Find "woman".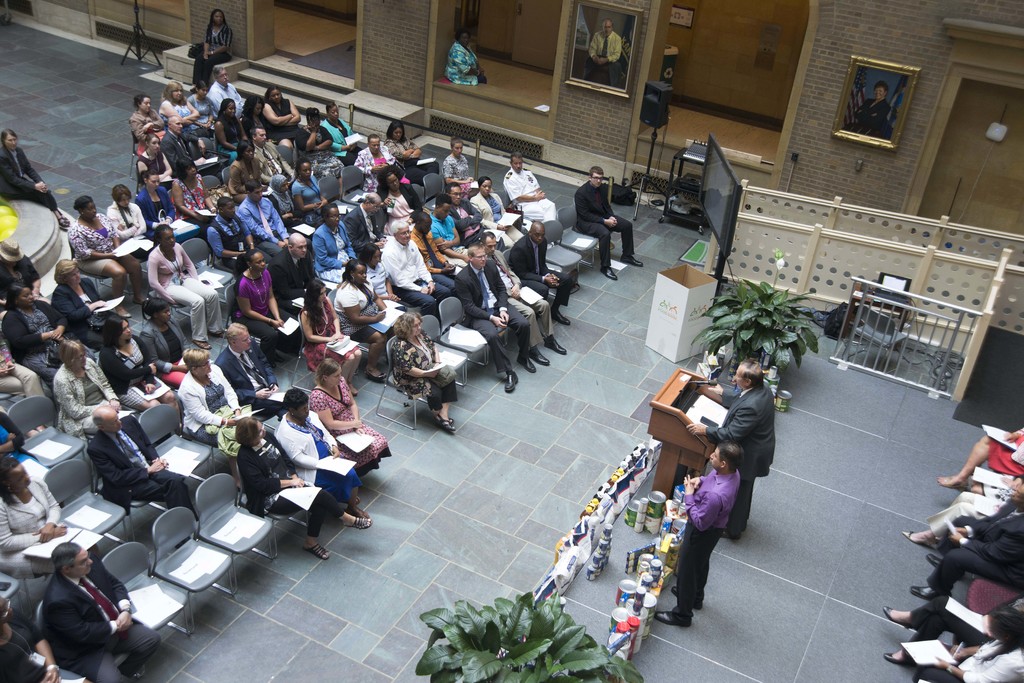
box=[191, 8, 234, 85].
